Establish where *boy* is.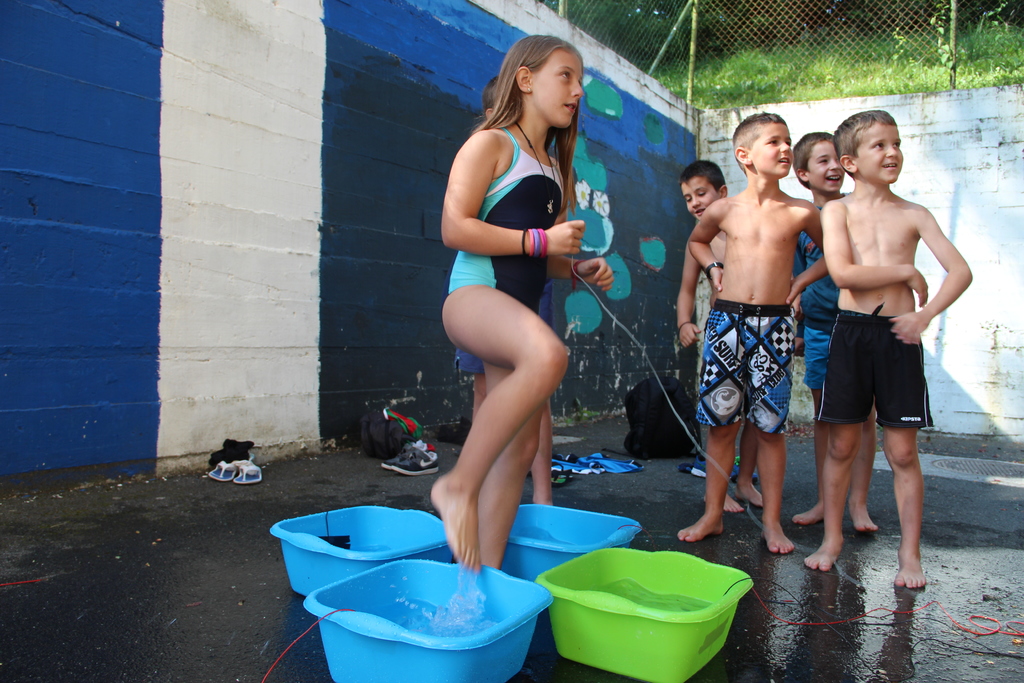
Established at left=781, top=124, right=877, bottom=539.
